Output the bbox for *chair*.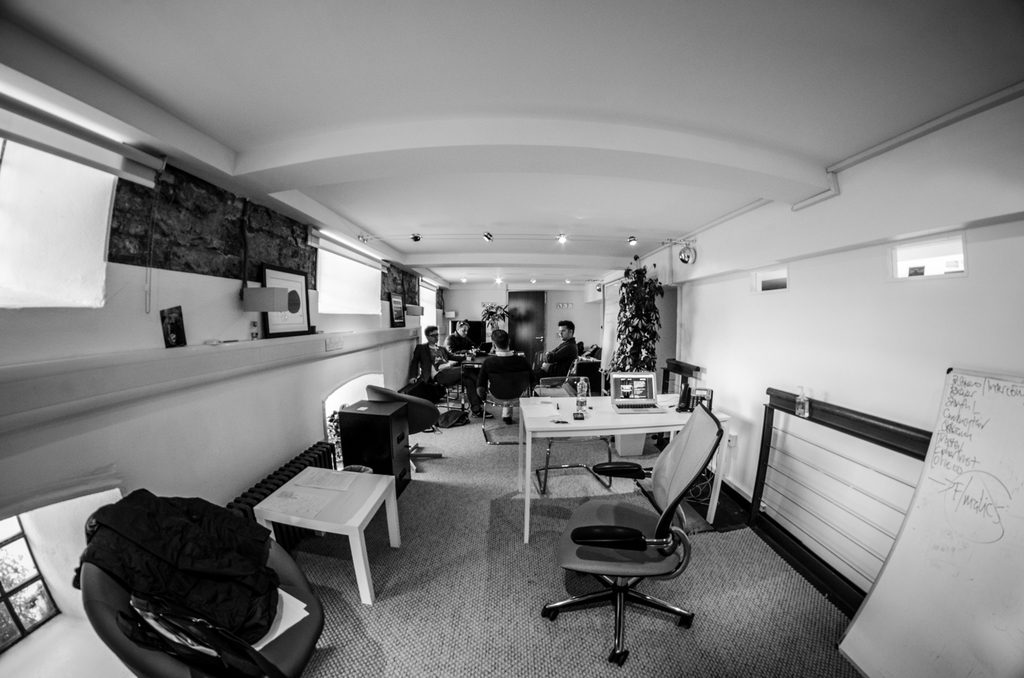
box=[535, 352, 577, 396].
